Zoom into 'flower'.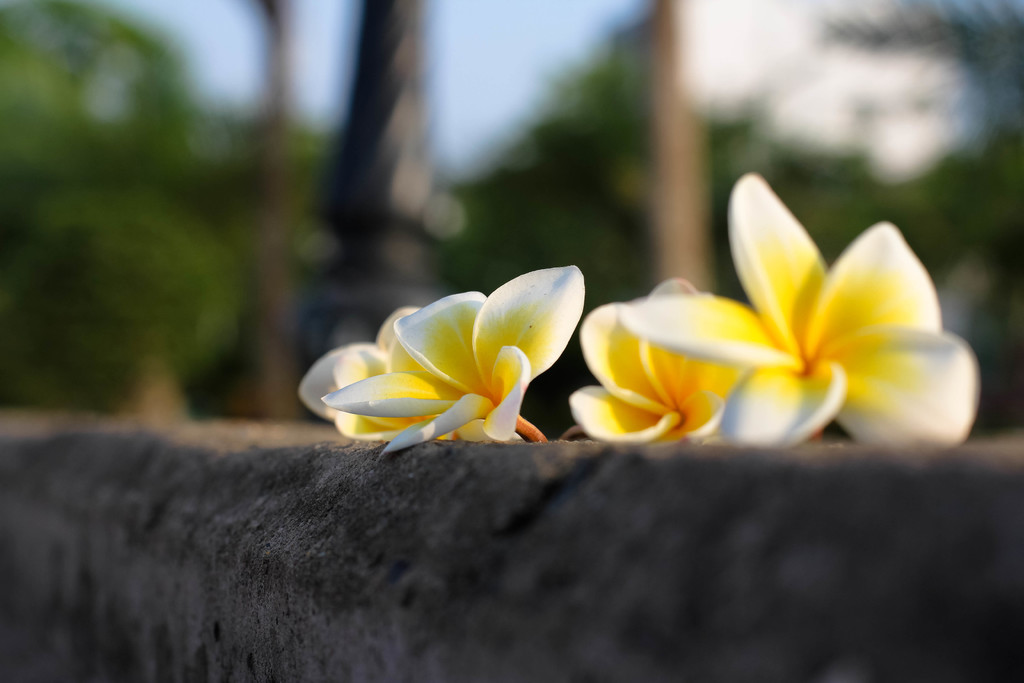
Zoom target: [left=618, top=172, right=976, bottom=446].
